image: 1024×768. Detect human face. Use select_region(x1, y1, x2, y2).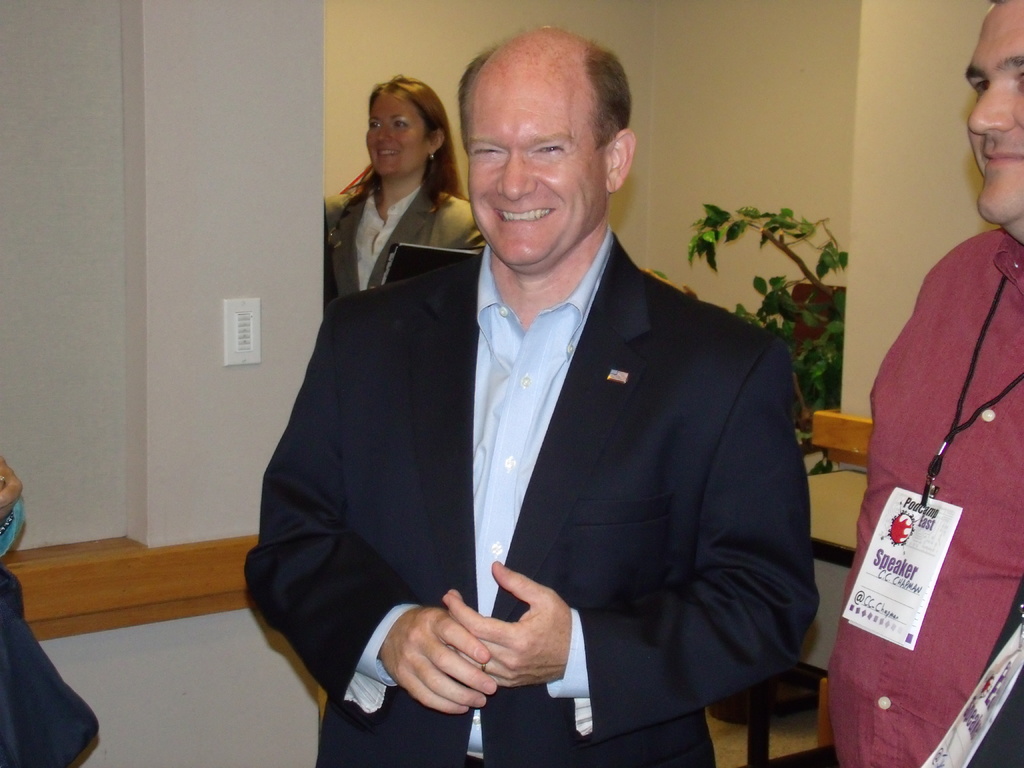
select_region(467, 83, 606, 268).
